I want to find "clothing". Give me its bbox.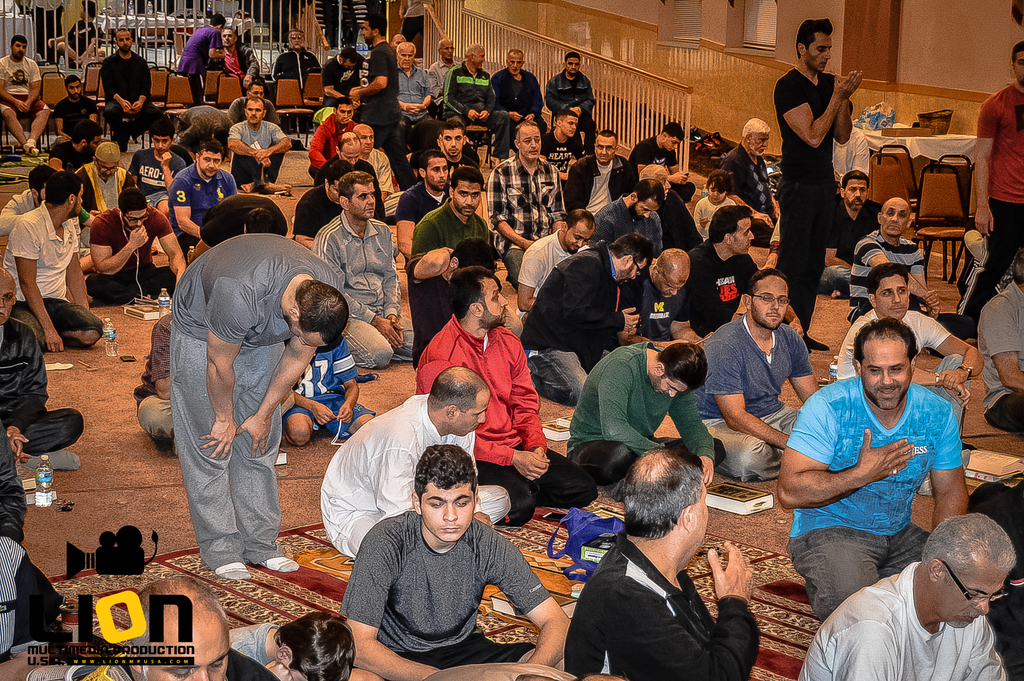
bbox=(231, 94, 277, 124).
